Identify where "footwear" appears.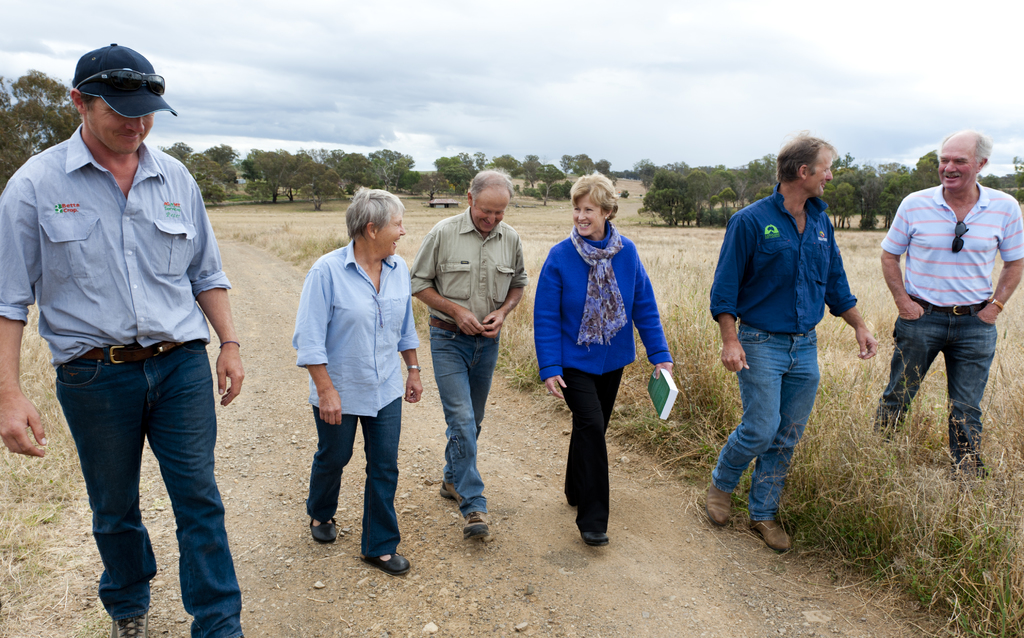
Appears at <box>704,476,742,529</box>.
